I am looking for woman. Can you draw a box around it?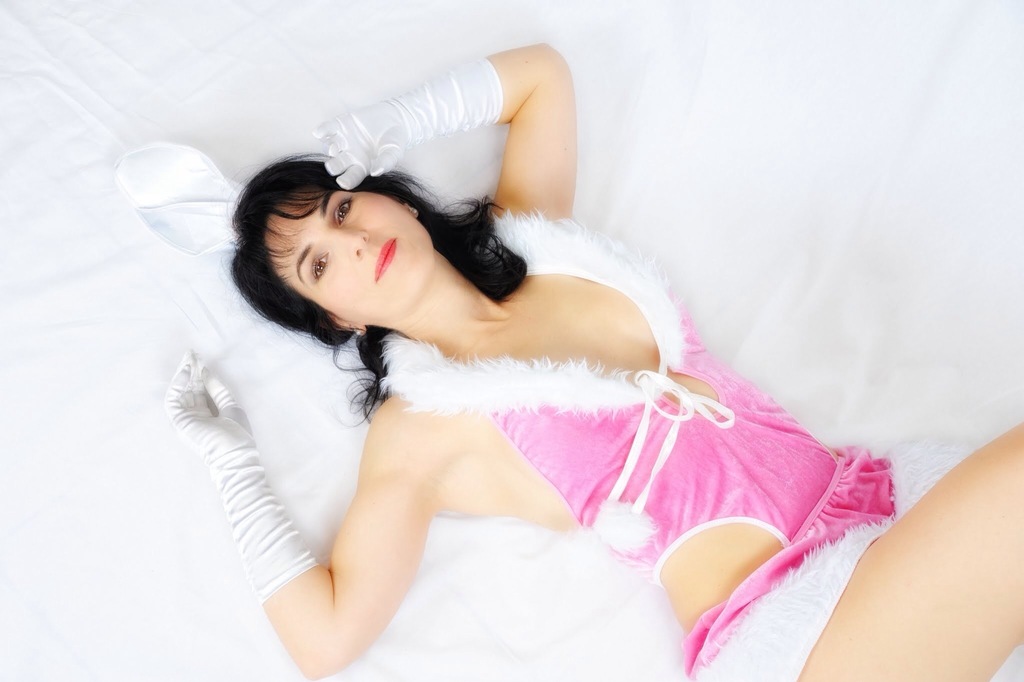
Sure, the bounding box is (left=127, top=19, right=935, bottom=681).
